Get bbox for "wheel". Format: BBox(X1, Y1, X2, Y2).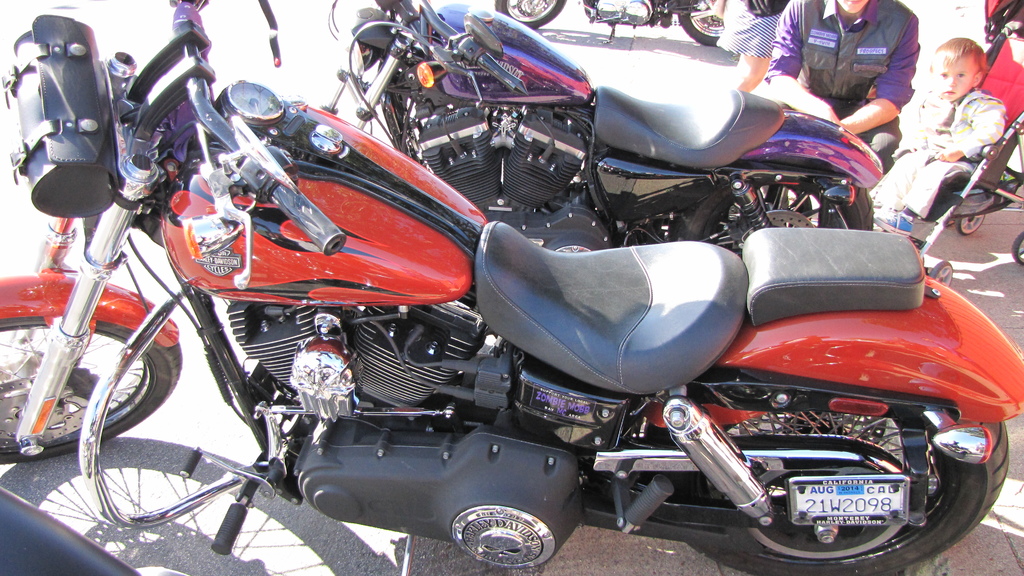
BBox(499, 0, 570, 29).
